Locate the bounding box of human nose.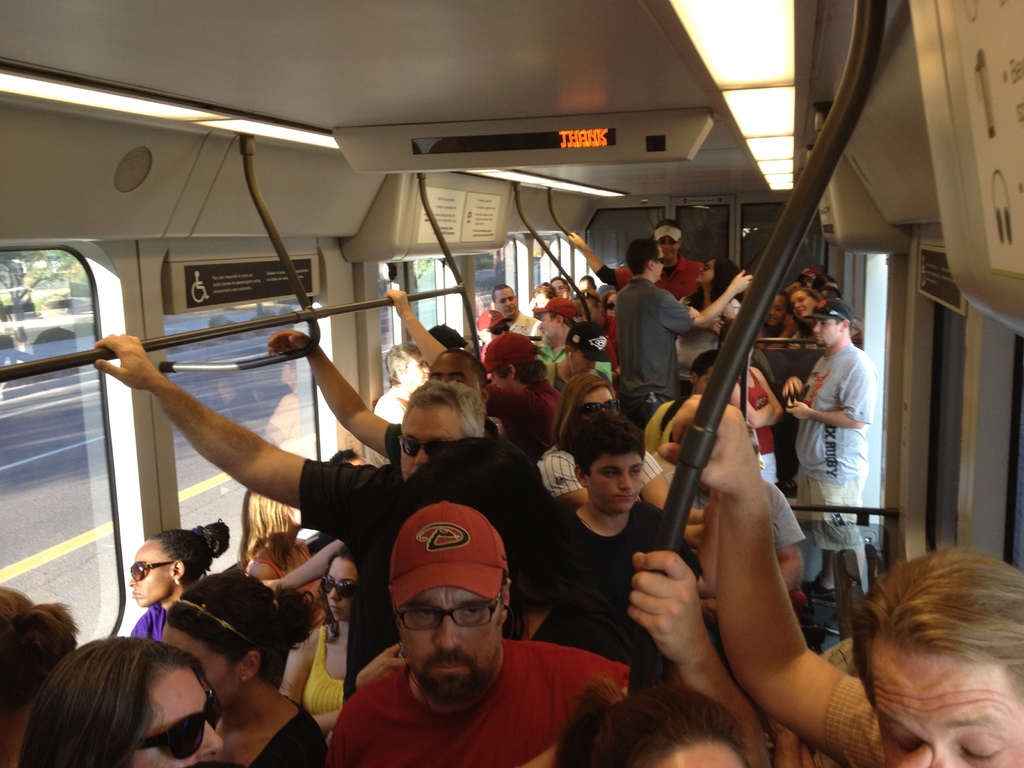
Bounding box: select_region(506, 296, 511, 308).
